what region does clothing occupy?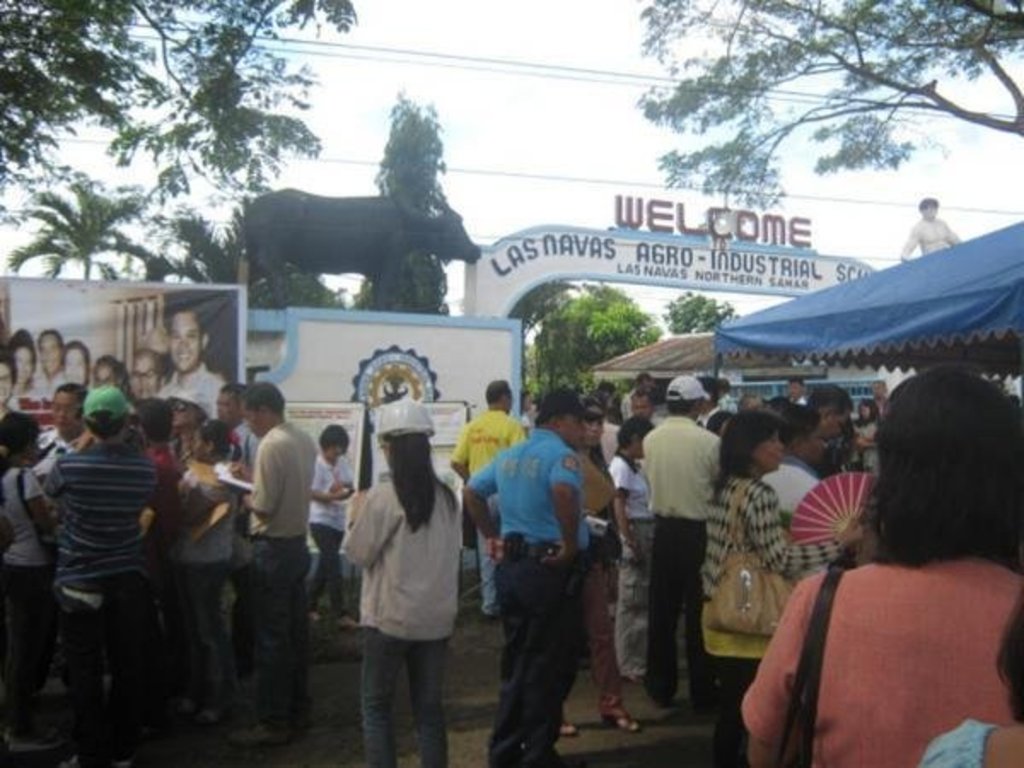
crop(609, 442, 664, 710).
